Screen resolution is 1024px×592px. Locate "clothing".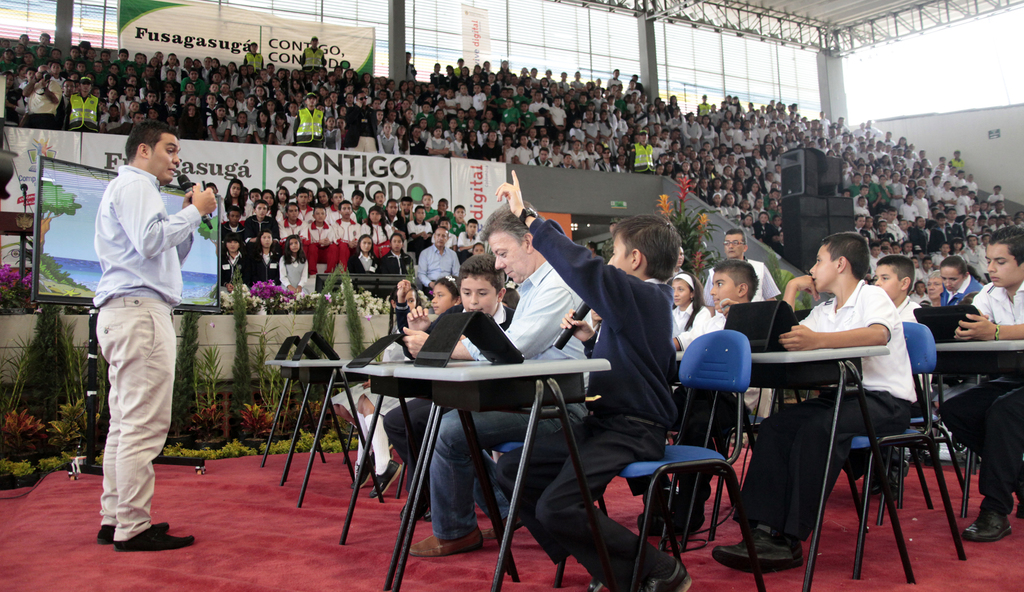
222:246:244:284.
